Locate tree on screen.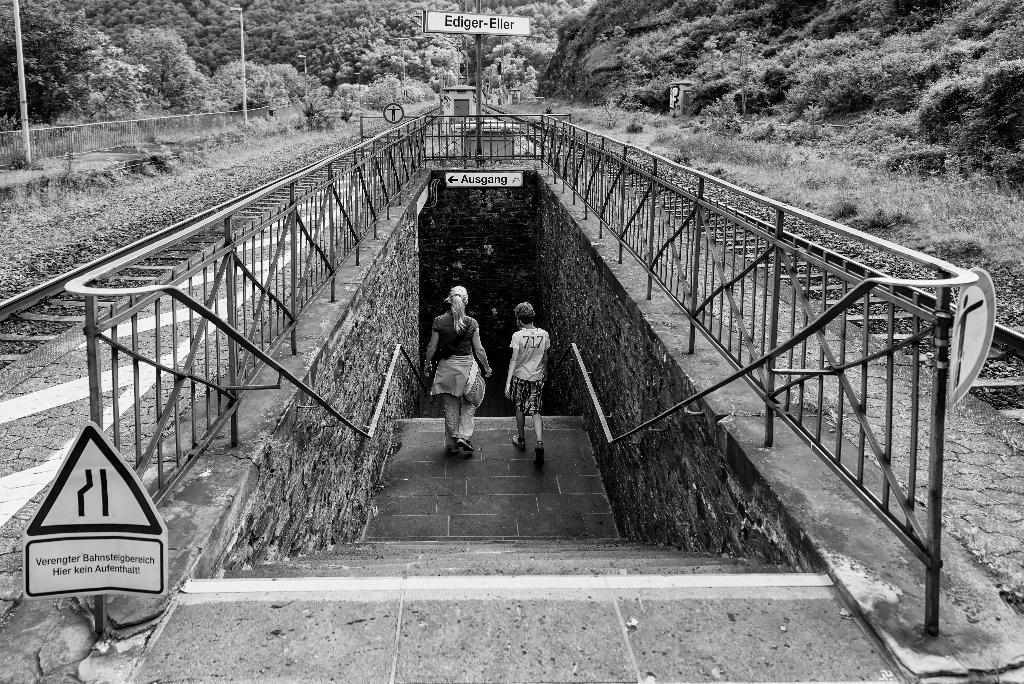
On screen at (0,0,147,120).
